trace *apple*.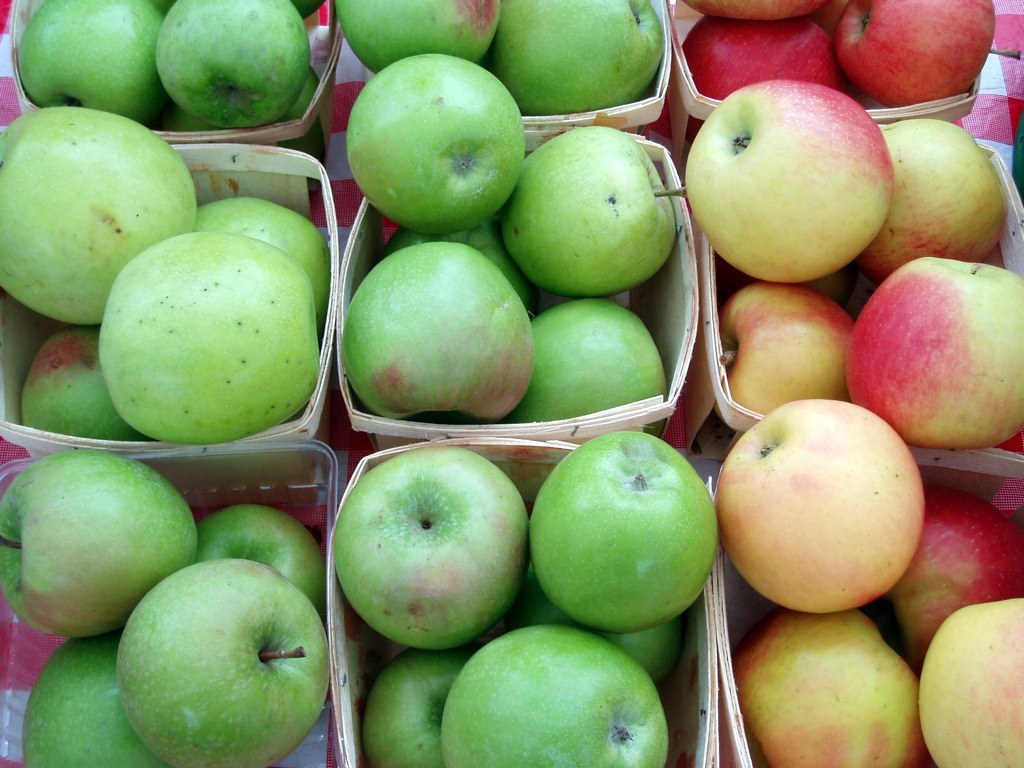
Traced to select_region(340, 58, 525, 236).
